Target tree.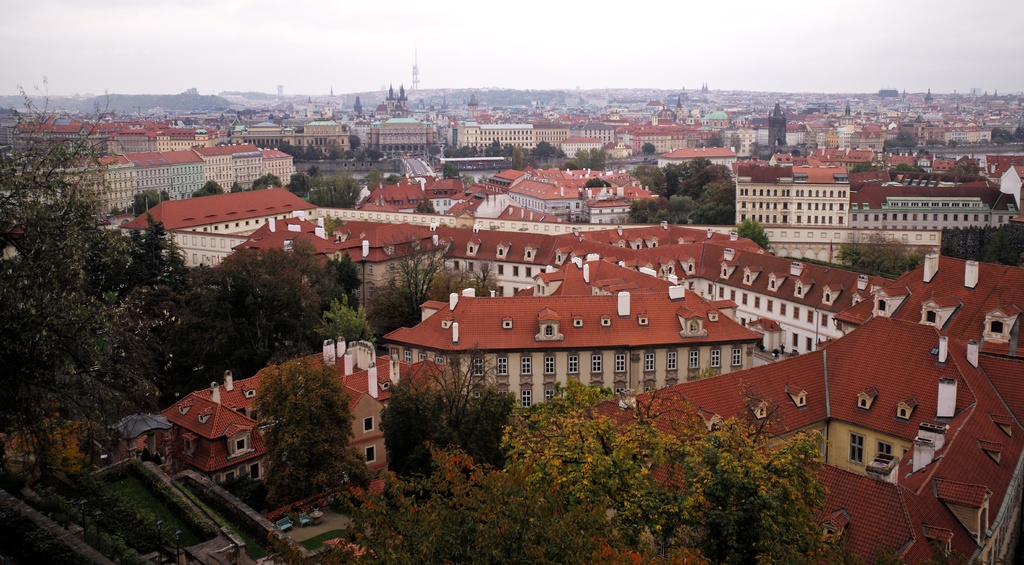
Target region: (left=307, top=172, right=364, bottom=208).
